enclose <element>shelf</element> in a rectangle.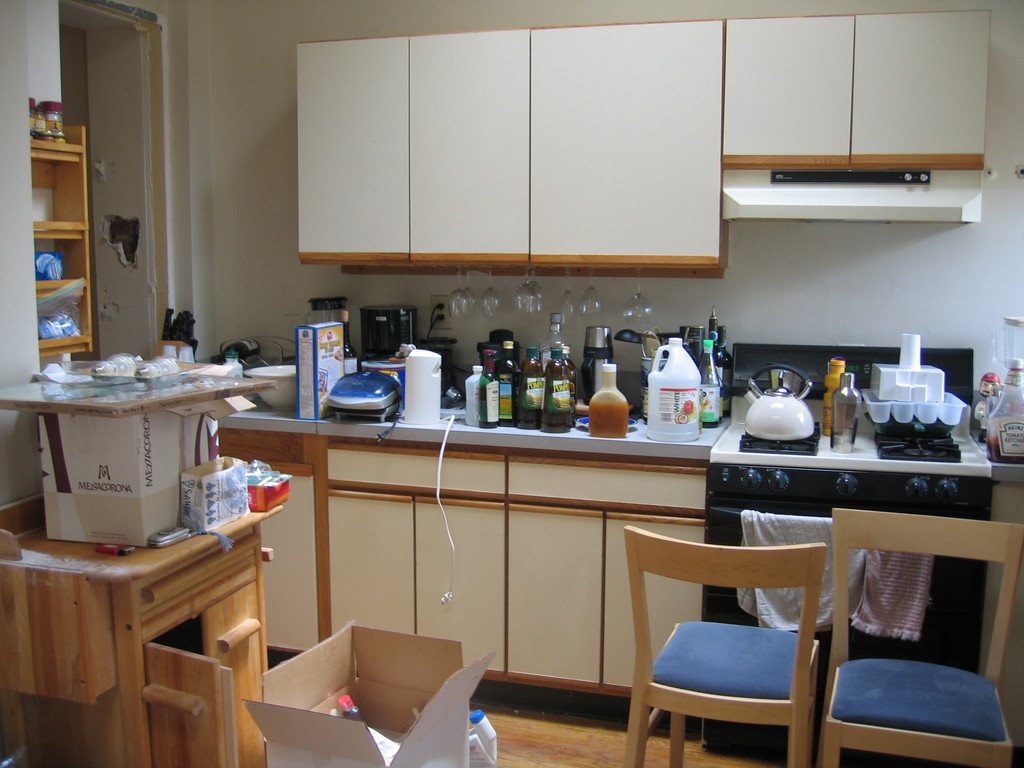
{"left": 211, "top": 286, "right": 1023, "bottom": 758}.
